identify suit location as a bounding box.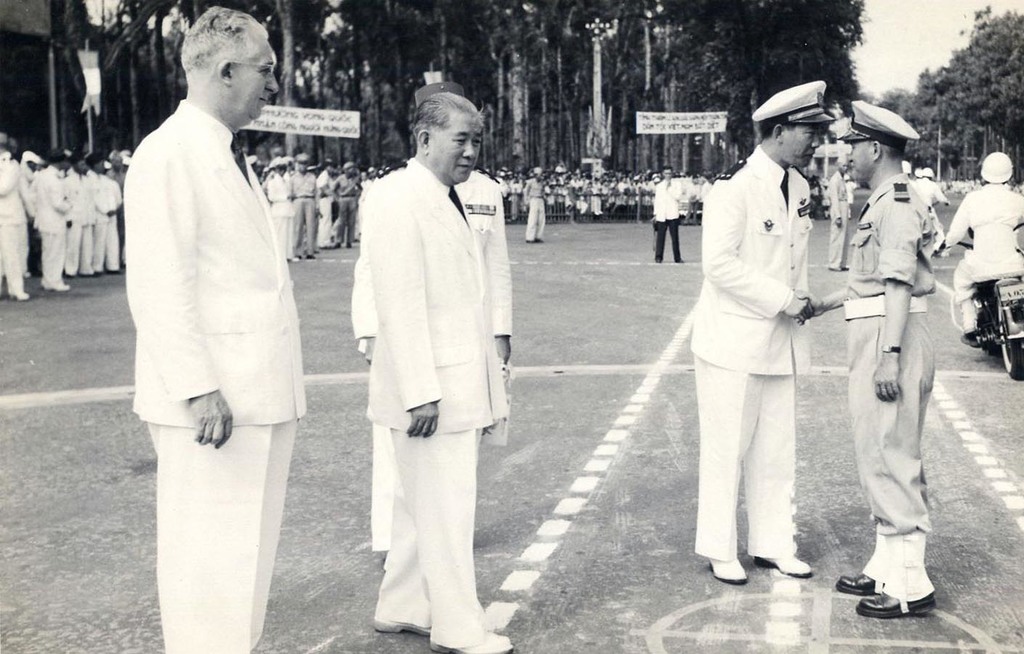
rect(98, 169, 119, 266).
